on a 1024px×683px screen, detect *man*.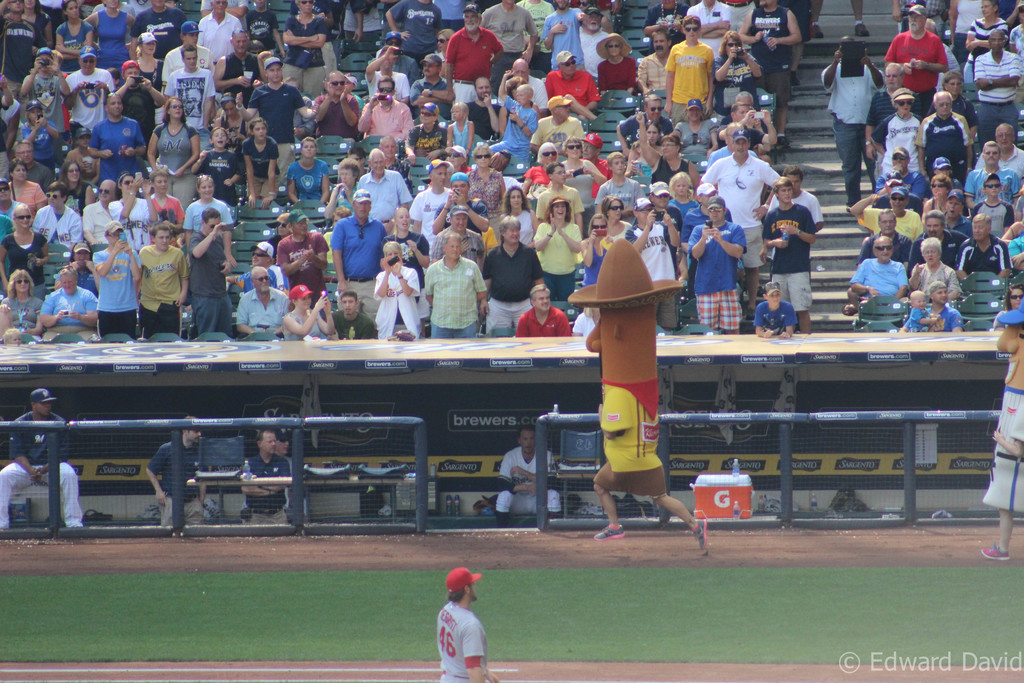
0, 384, 95, 538.
